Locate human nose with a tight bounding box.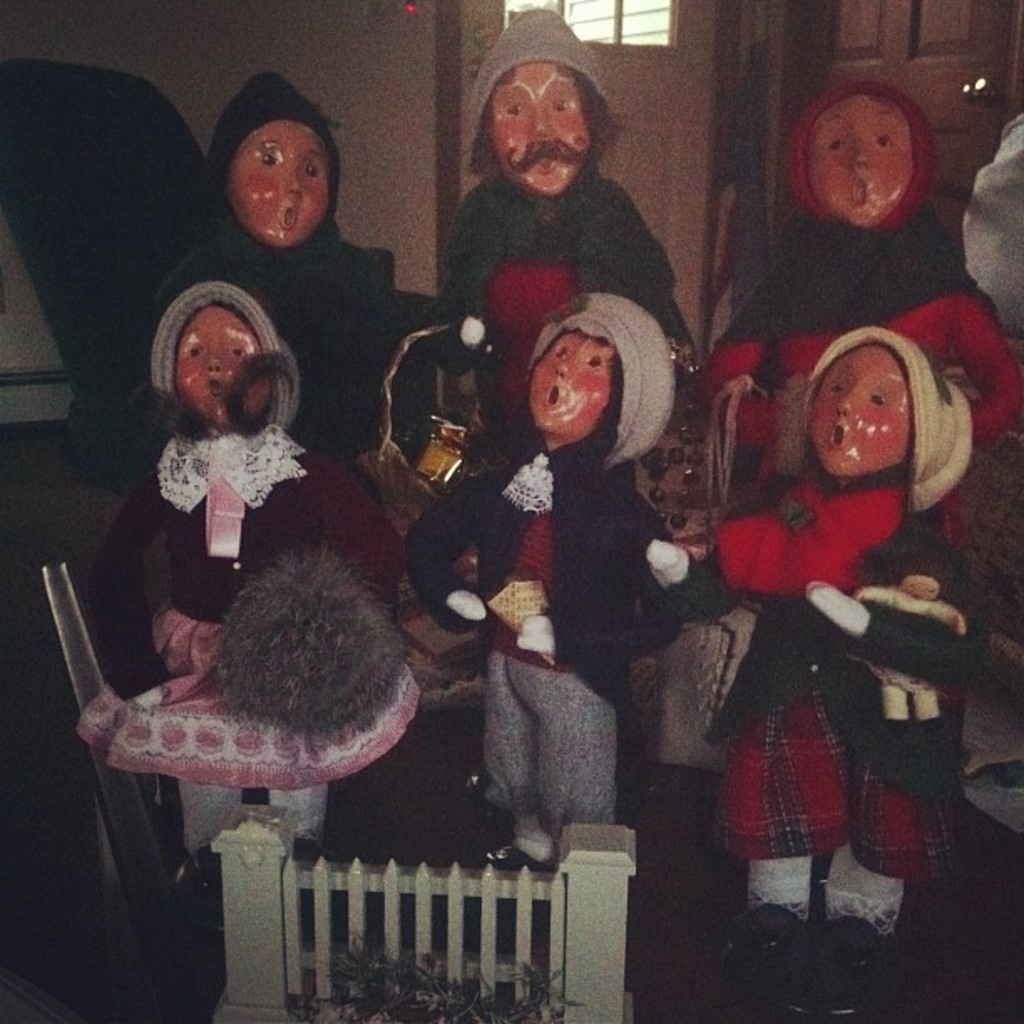
<box>840,385,865,415</box>.
